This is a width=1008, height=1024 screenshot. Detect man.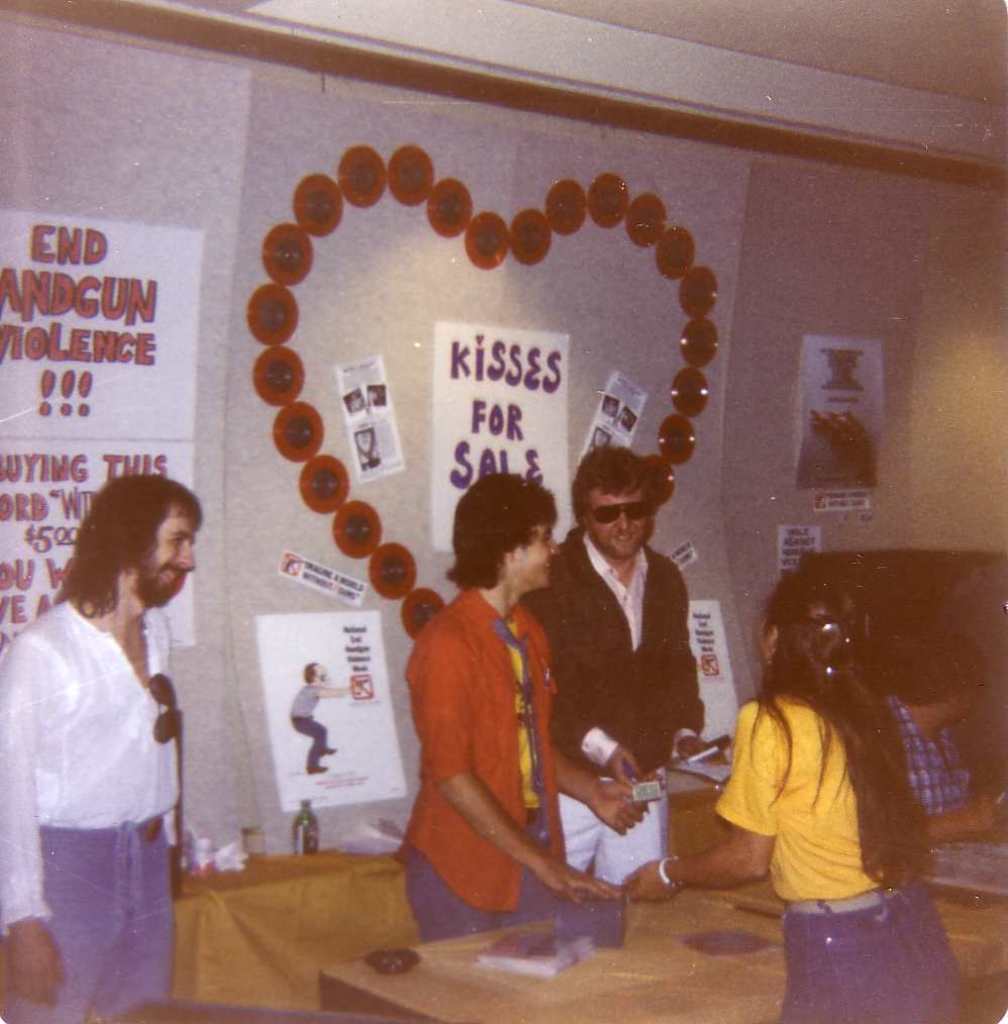
396, 473, 621, 948.
